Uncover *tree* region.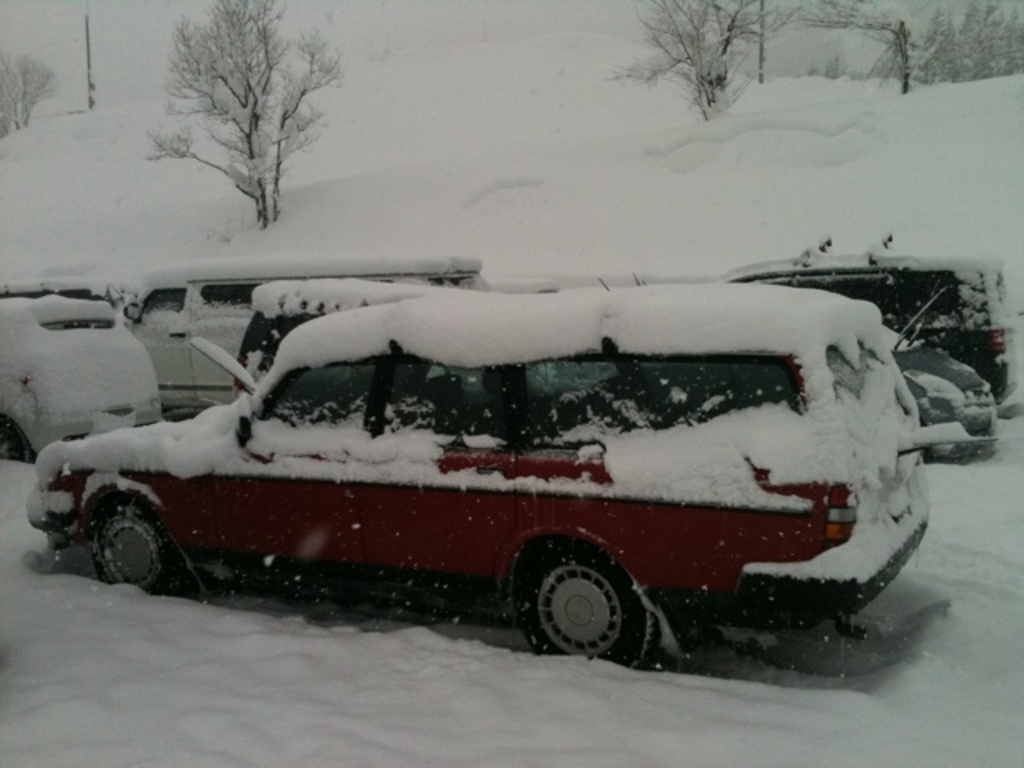
Uncovered: 810/0/1022/120.
